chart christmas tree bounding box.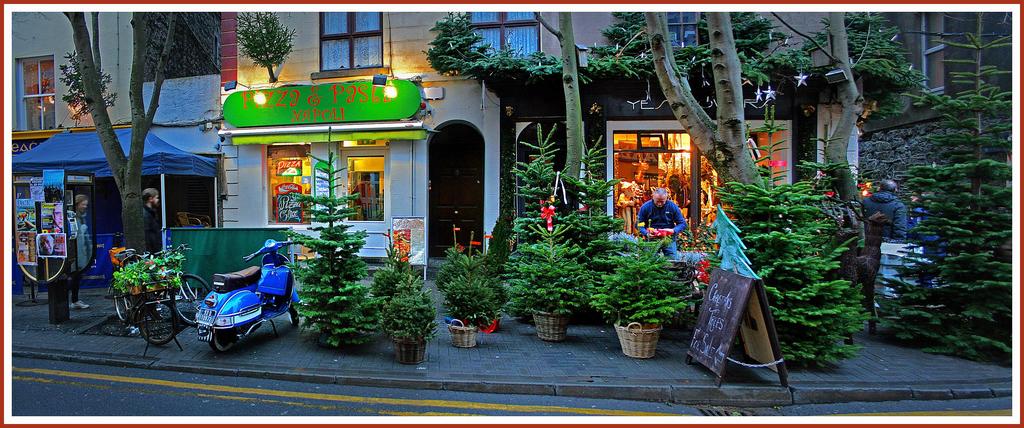
Charted: [left=591, top=229, right=695, bottom=361].
